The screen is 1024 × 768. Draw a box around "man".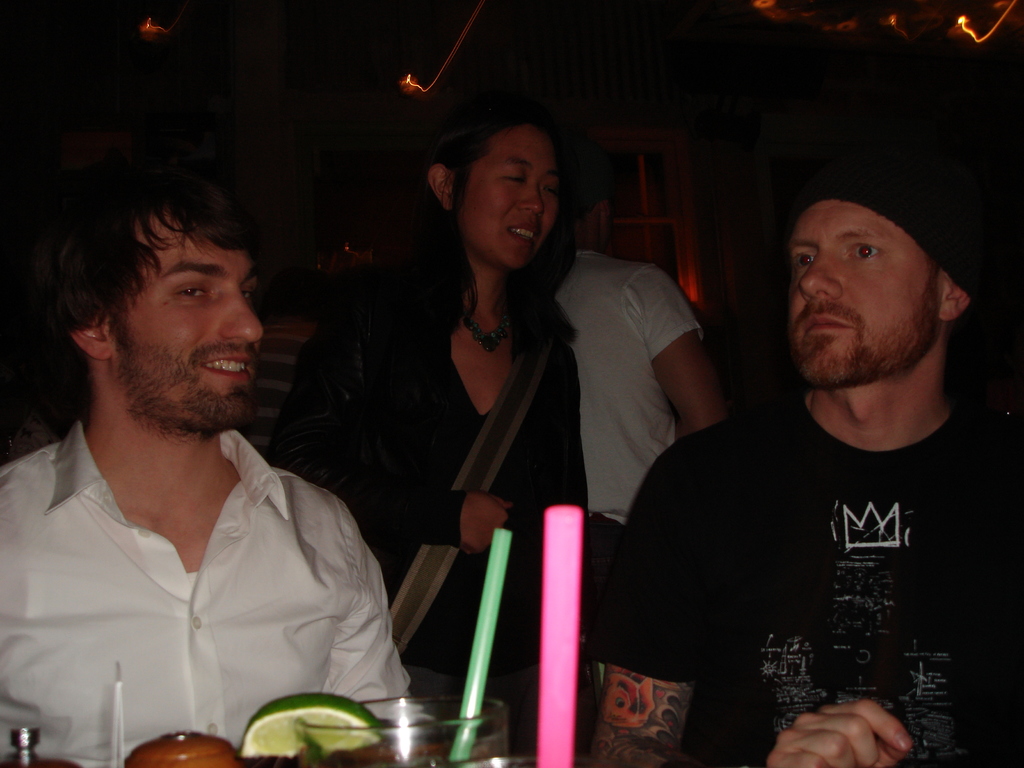
box(556, 142, 737, 517).
